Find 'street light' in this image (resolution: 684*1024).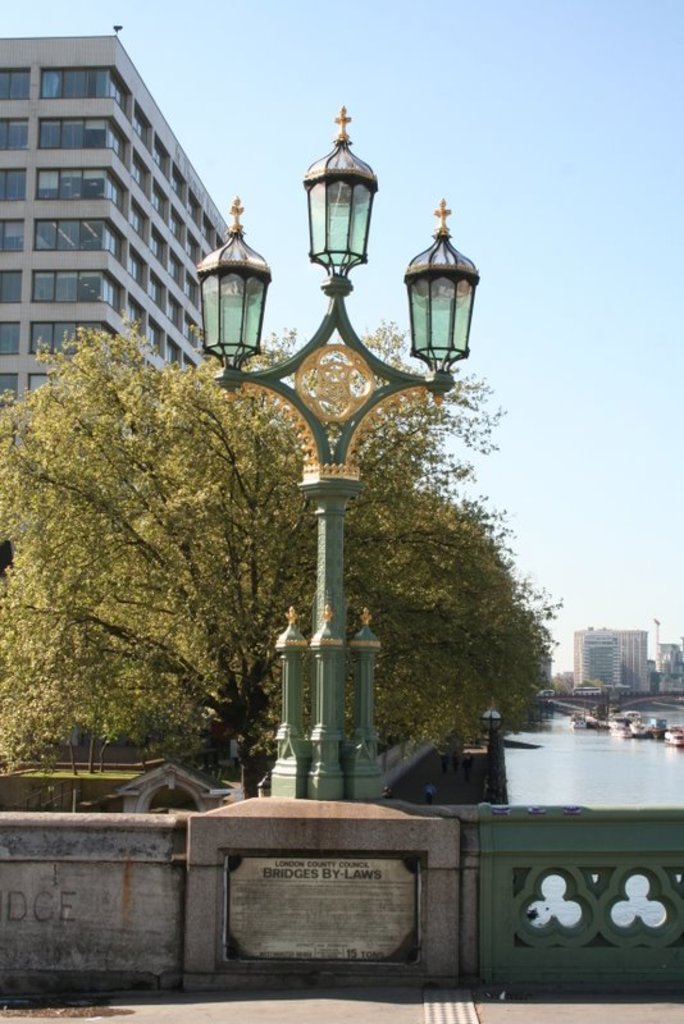
[left=200, top=122, right=482, bottom=803].
